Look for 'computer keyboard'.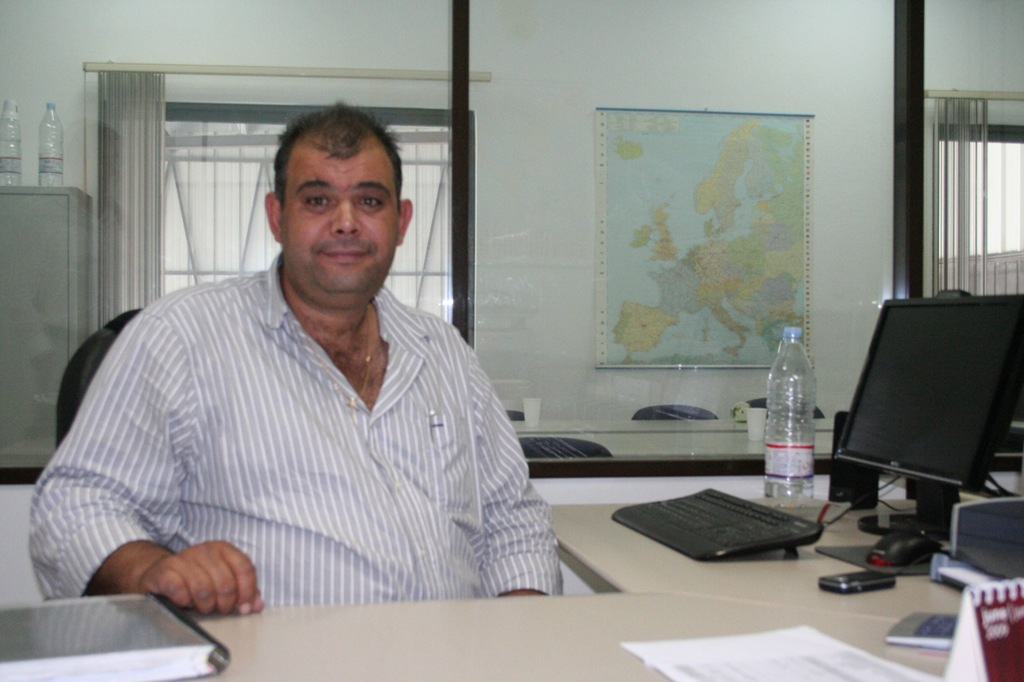
Found: region(606, 486, 826, 565).
